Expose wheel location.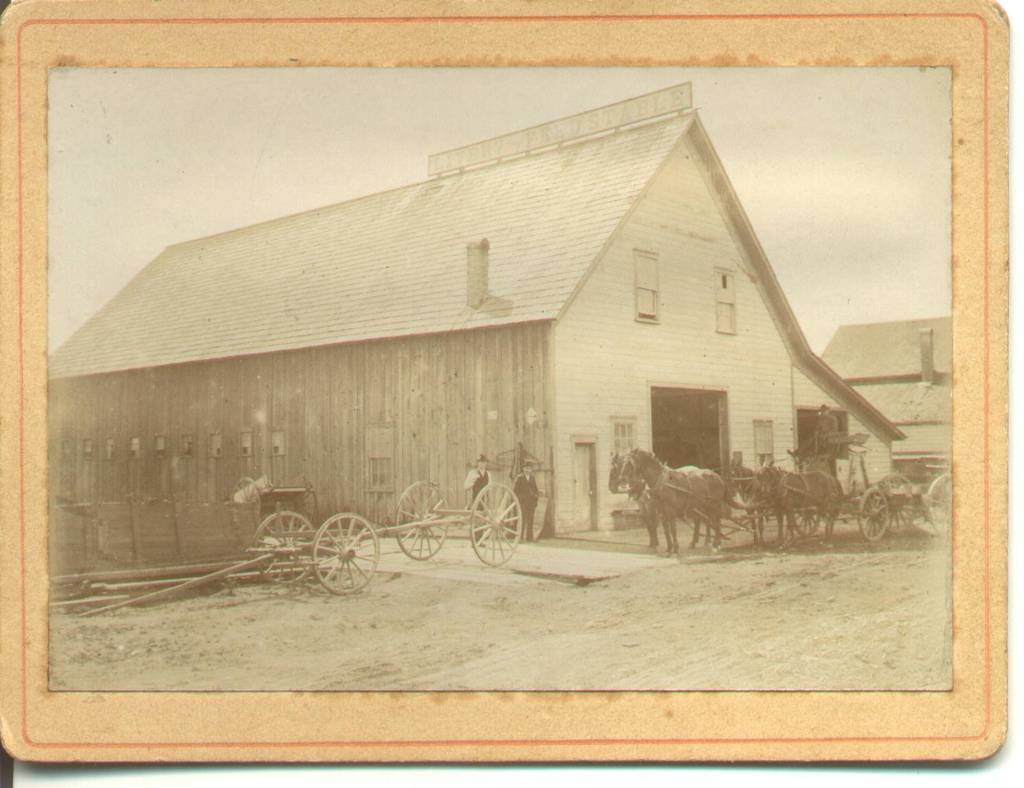
Exposed at (925,474,949,537).
